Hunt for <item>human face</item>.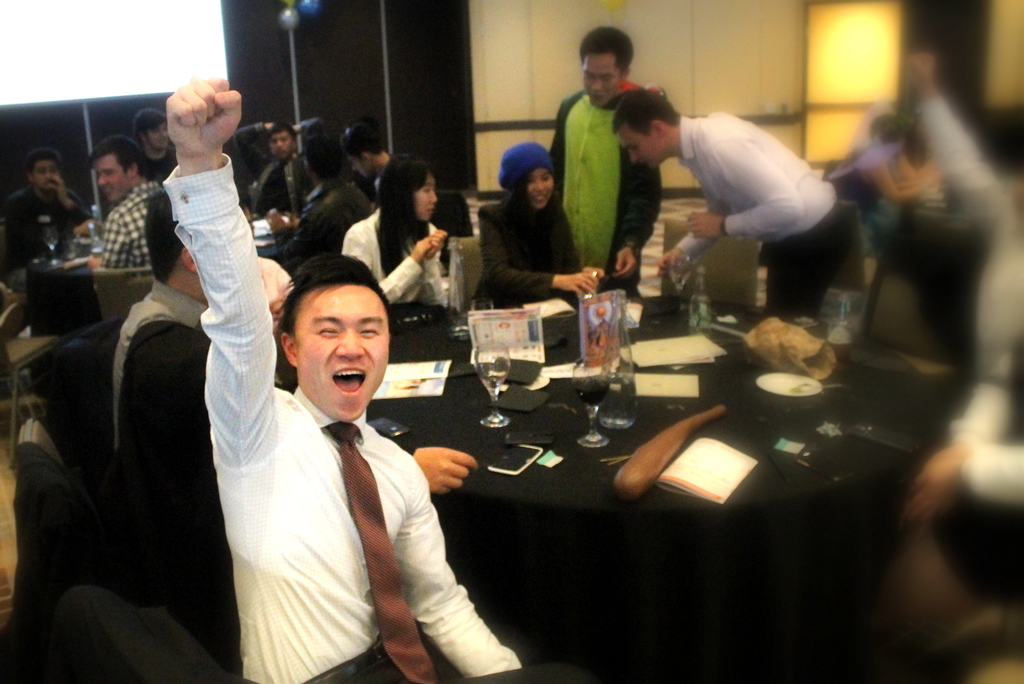
Hunted down at l=147, t=119, r=165, b=142.
